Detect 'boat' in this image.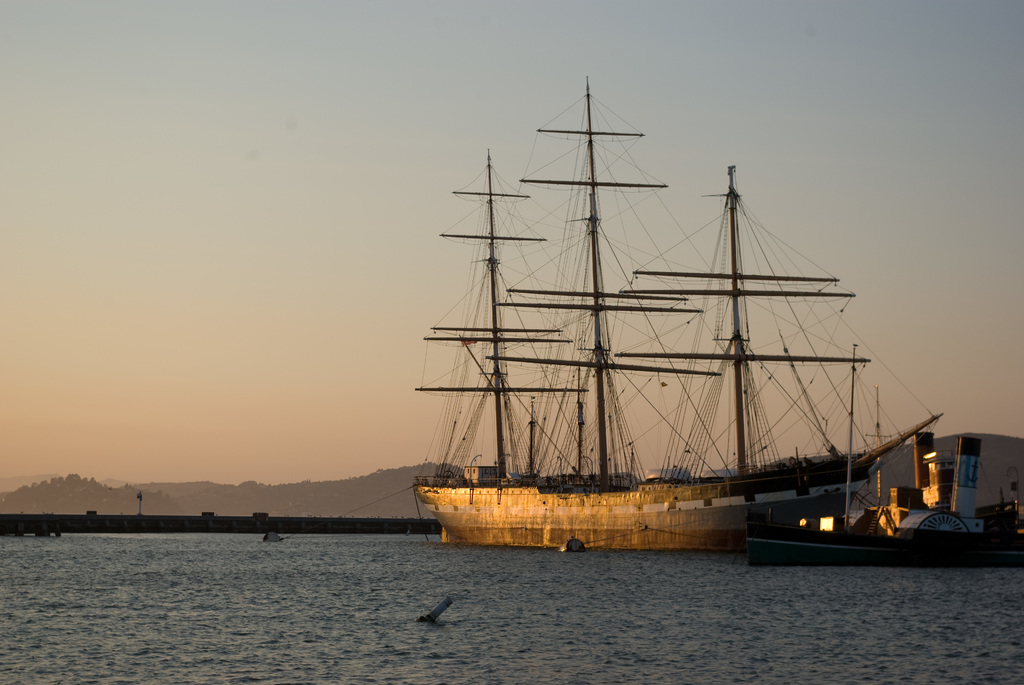
Detection: 393,100,977,583.
